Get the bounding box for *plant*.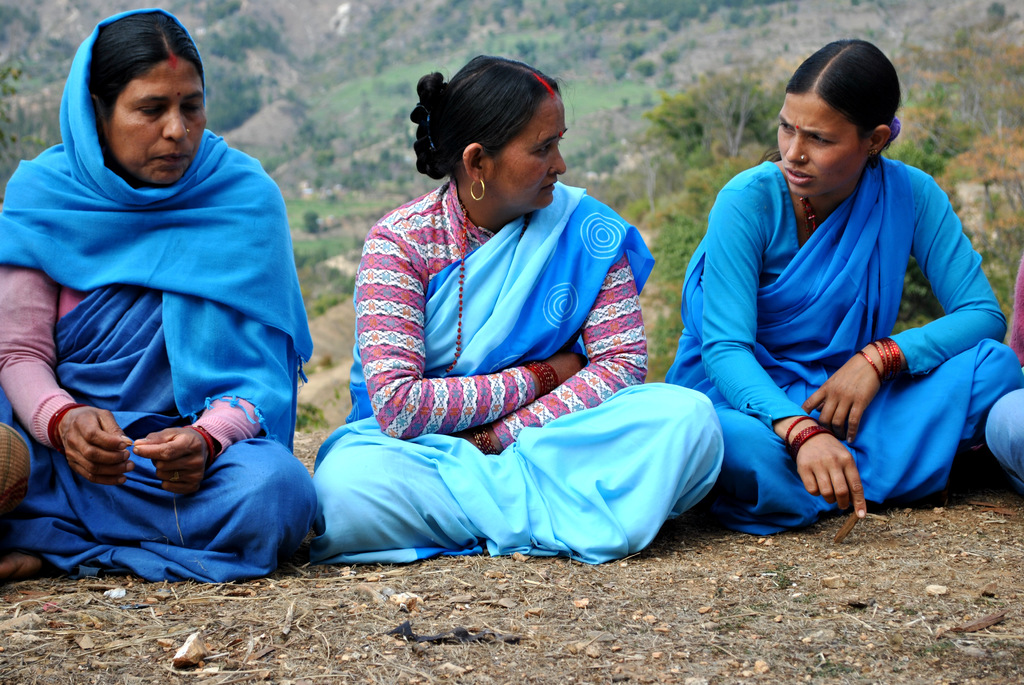
select_region(305, 269, 350, 319).
